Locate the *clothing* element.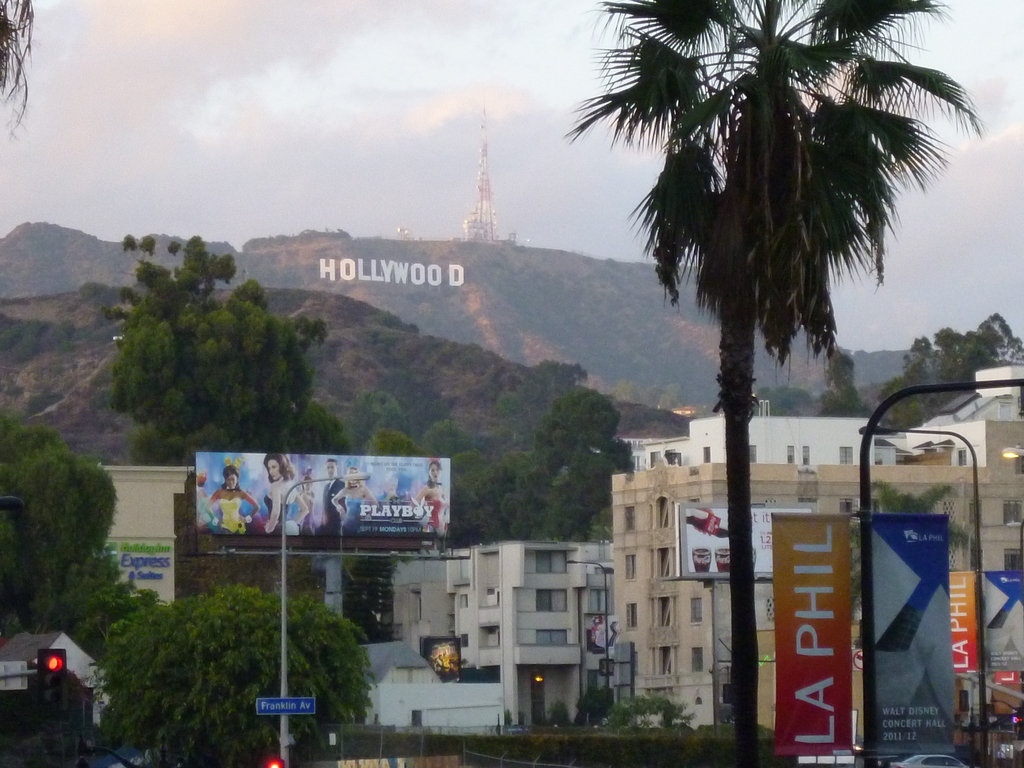
Element bbox: x1=194, y1=494, x2=218, y2=534.
